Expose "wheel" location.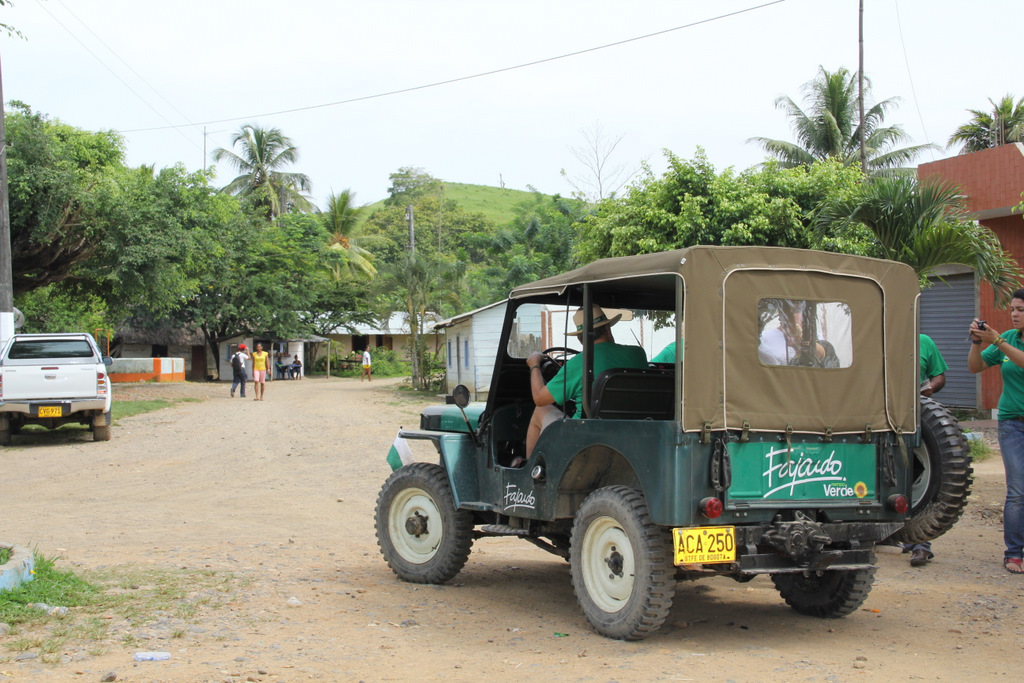
Exposed at (541,342,579,398).
